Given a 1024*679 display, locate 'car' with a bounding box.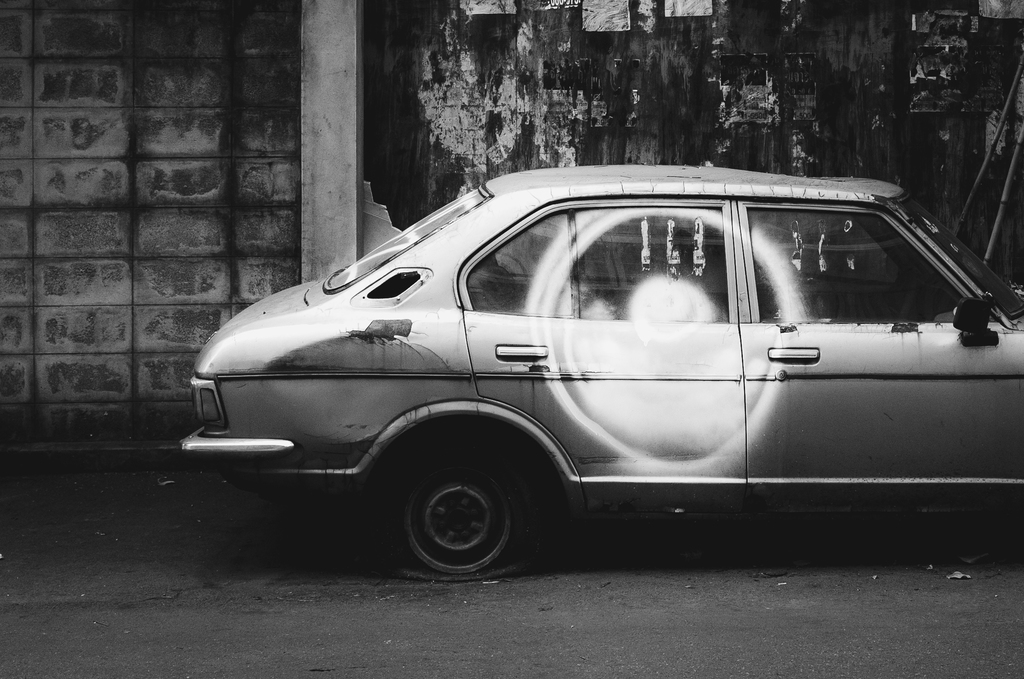
Located: rect(152, 155, 988, 589).
